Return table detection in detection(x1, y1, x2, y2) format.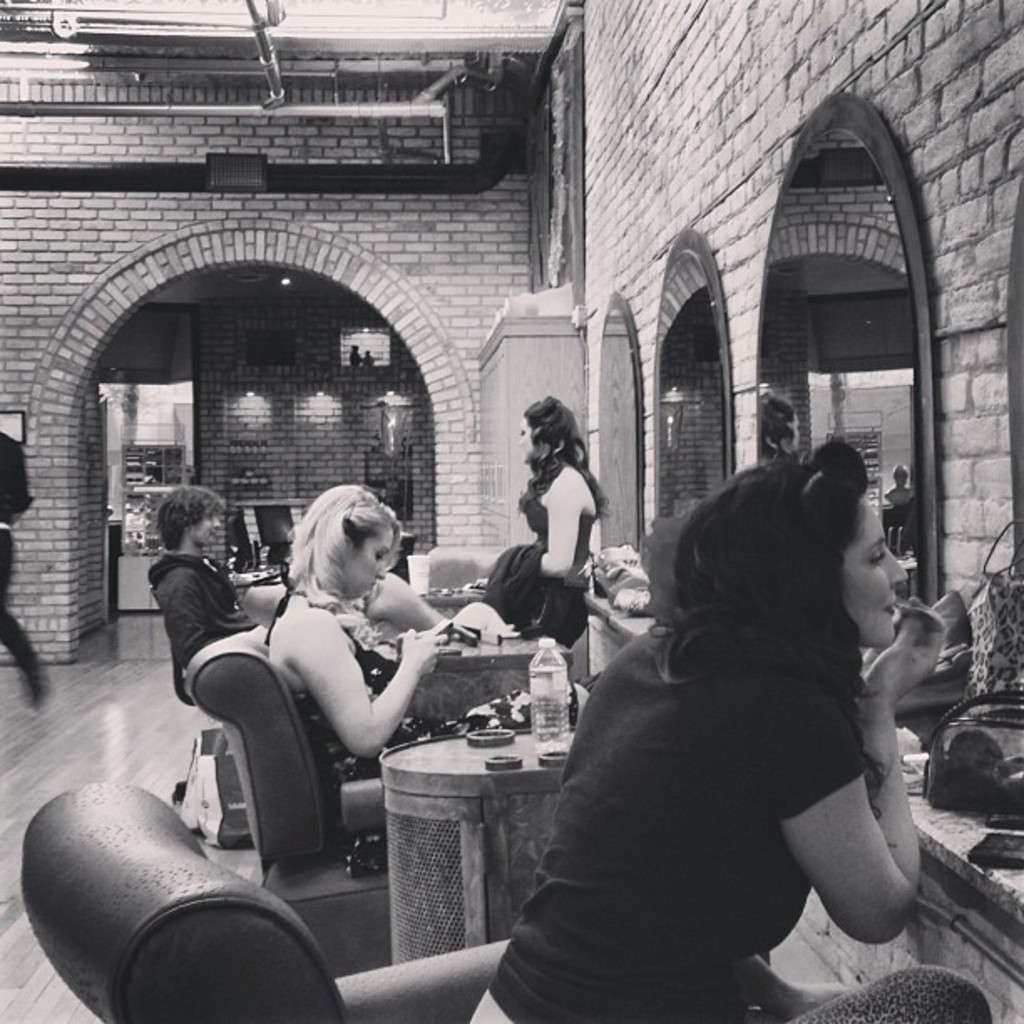
detection(418, 622, 557, 751).
